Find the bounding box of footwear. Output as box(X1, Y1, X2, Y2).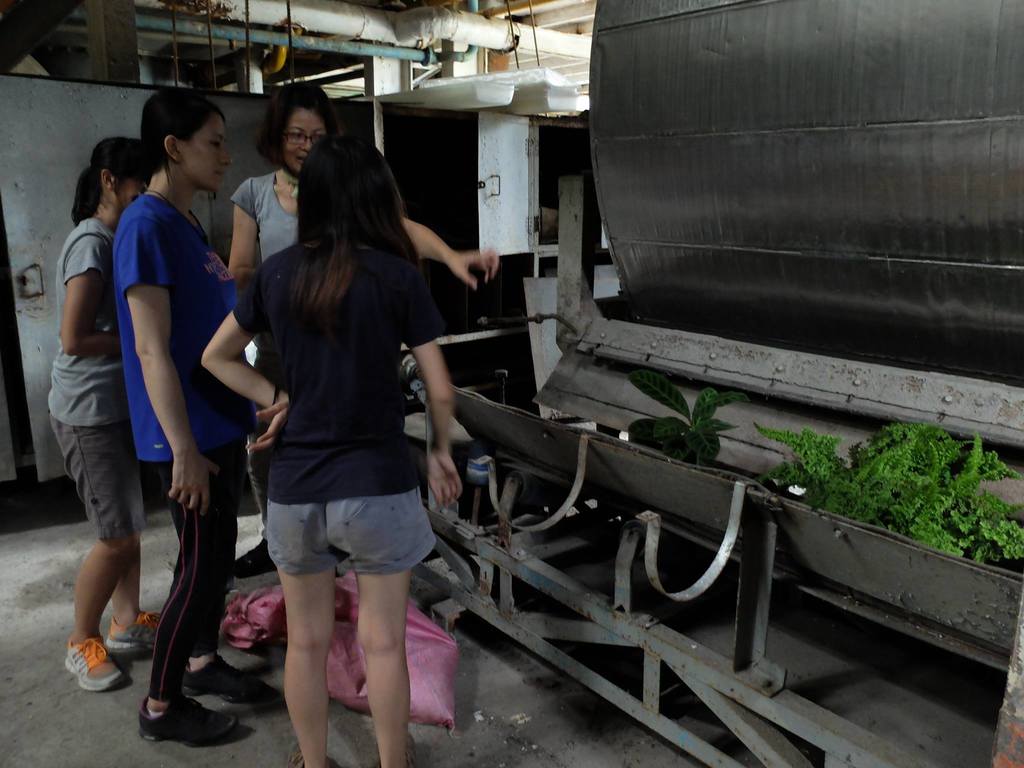
box(62, 641, 129, 691).
